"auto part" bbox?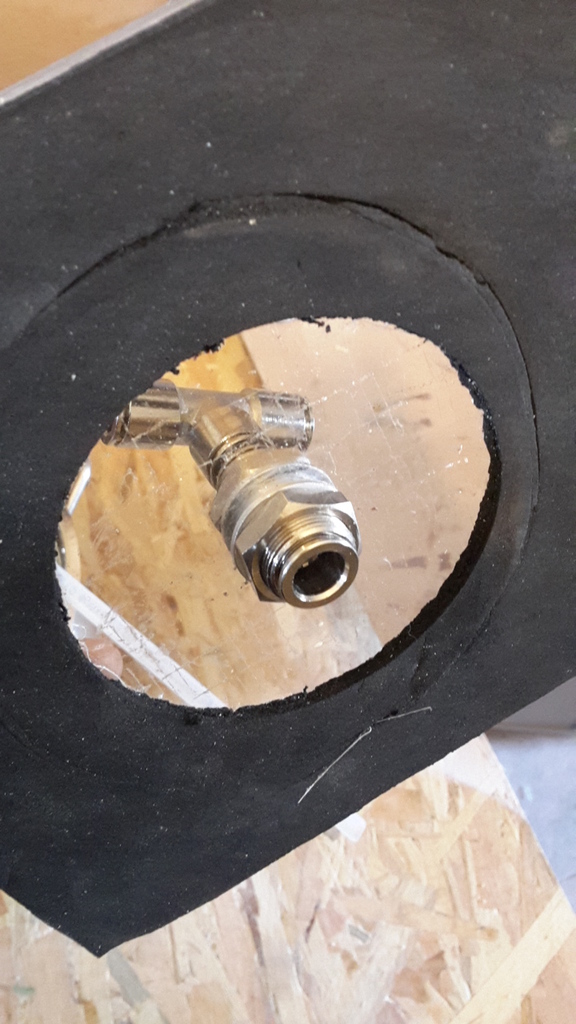
<region>78, 370, 414, 686</region>
